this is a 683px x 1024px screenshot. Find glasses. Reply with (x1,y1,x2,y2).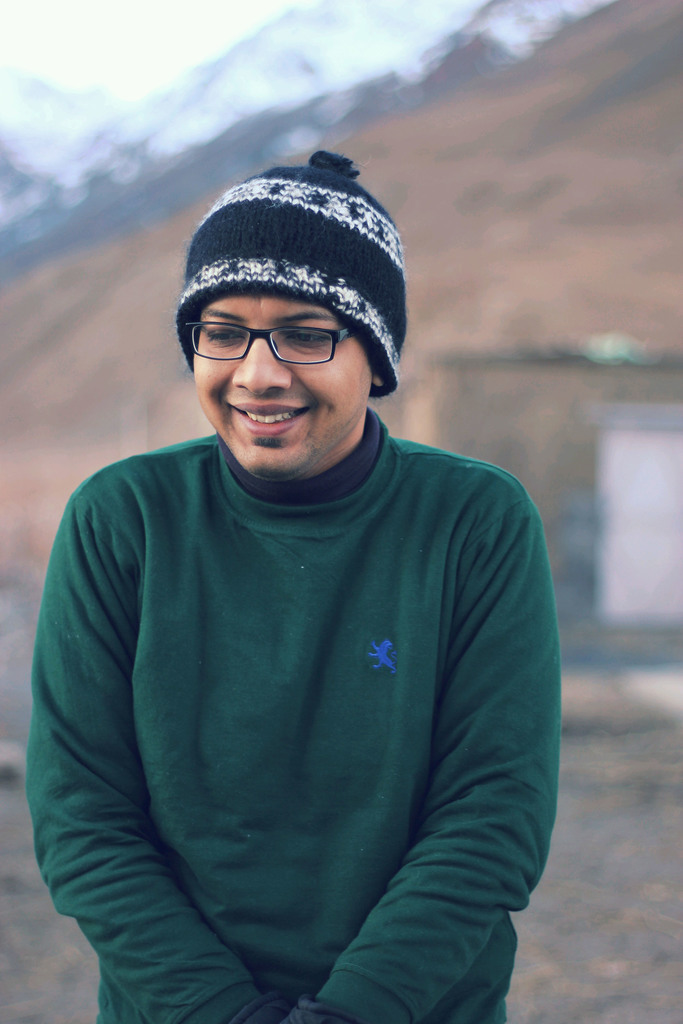
(175,307,383,371).
